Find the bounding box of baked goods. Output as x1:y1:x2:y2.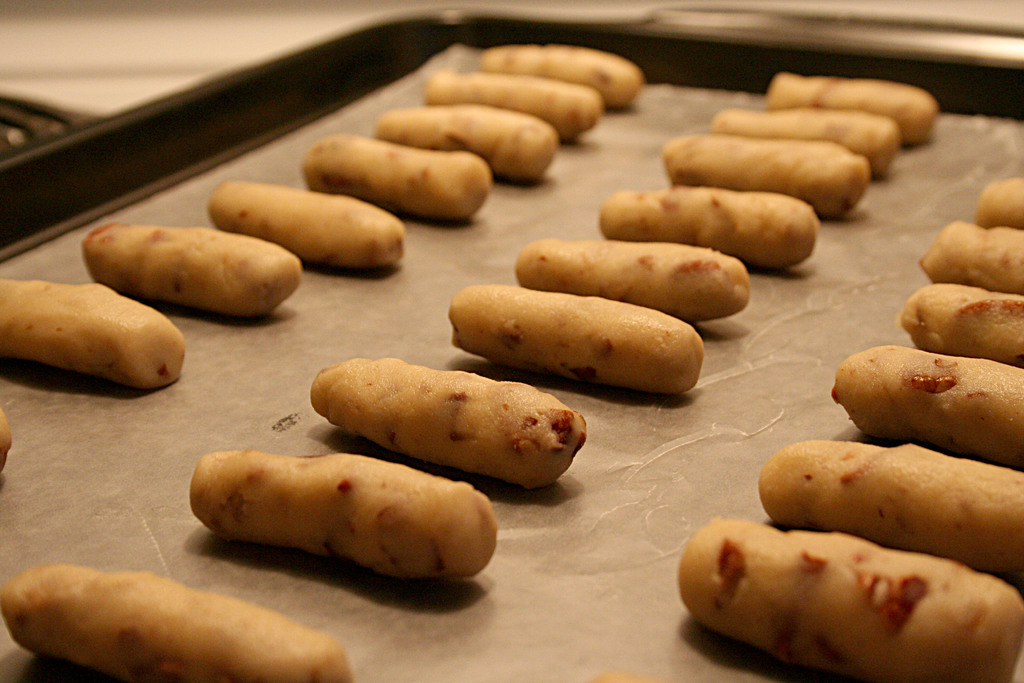
421:73:604:142.
